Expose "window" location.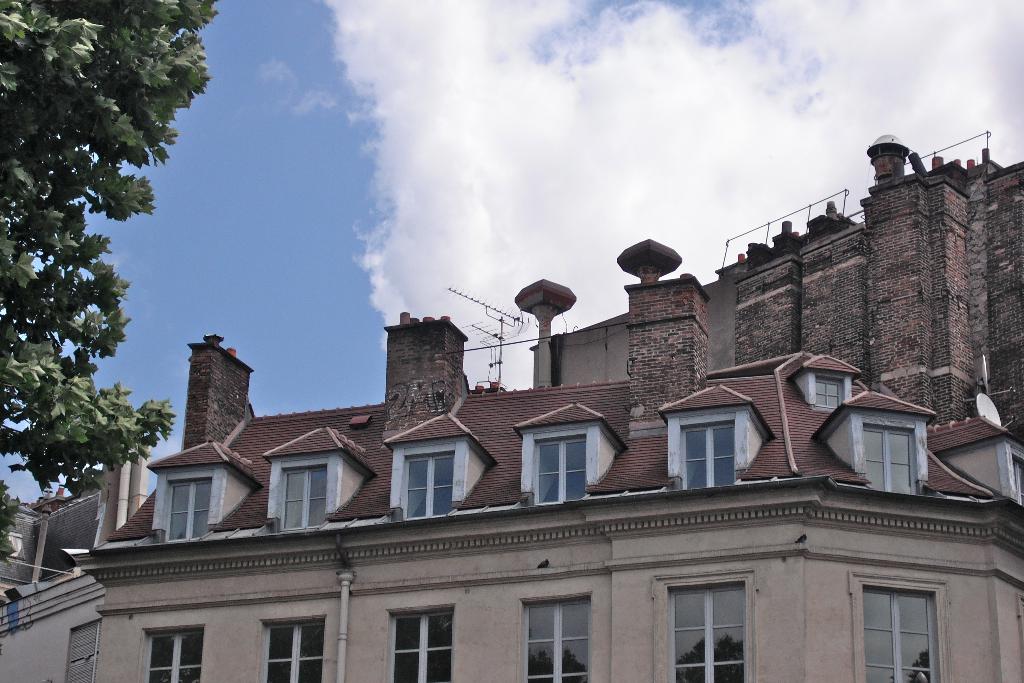
Exposed at select_region(861, 418, 923, 503).
